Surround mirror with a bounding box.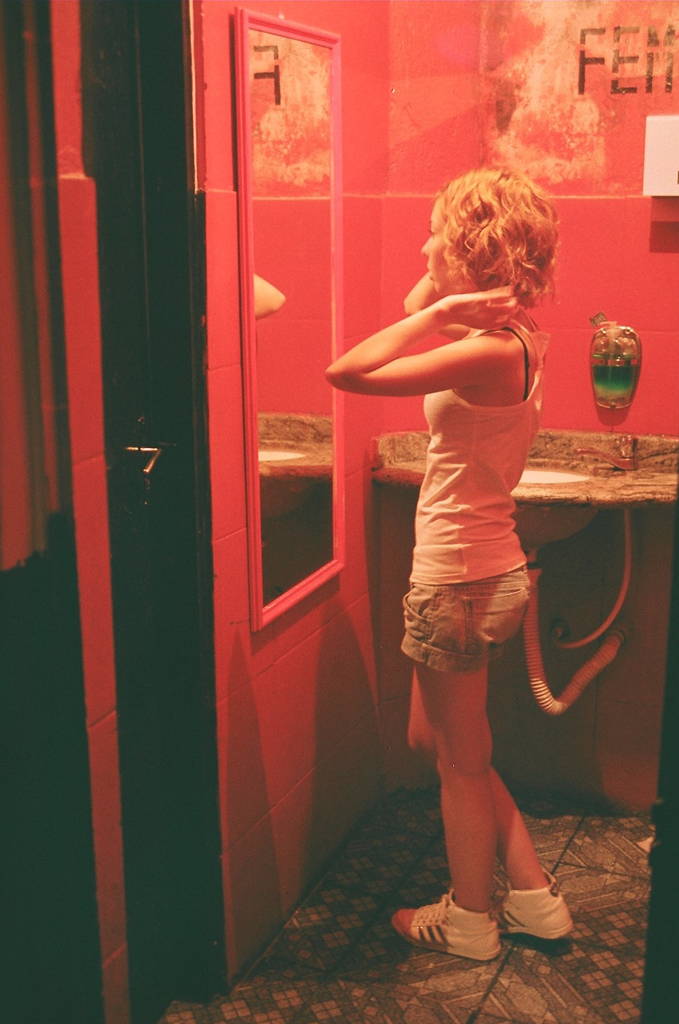
bbox(252, 23, 340, 608).
